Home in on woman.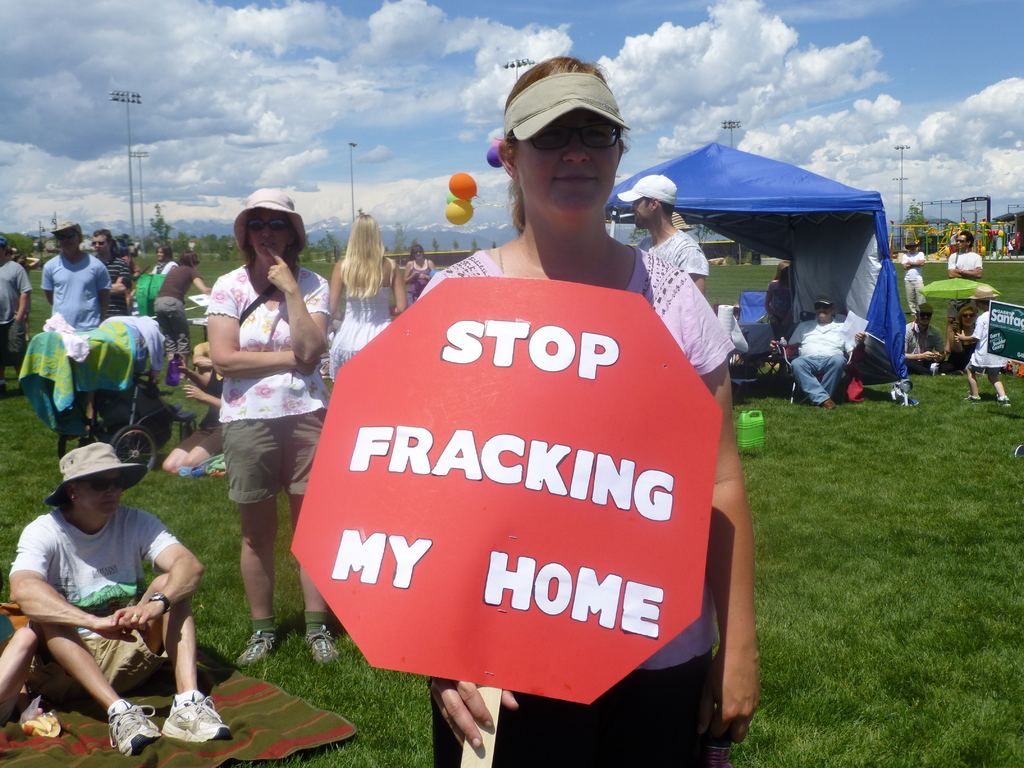
Homed in at bbox(150, 252, 177, 273).
